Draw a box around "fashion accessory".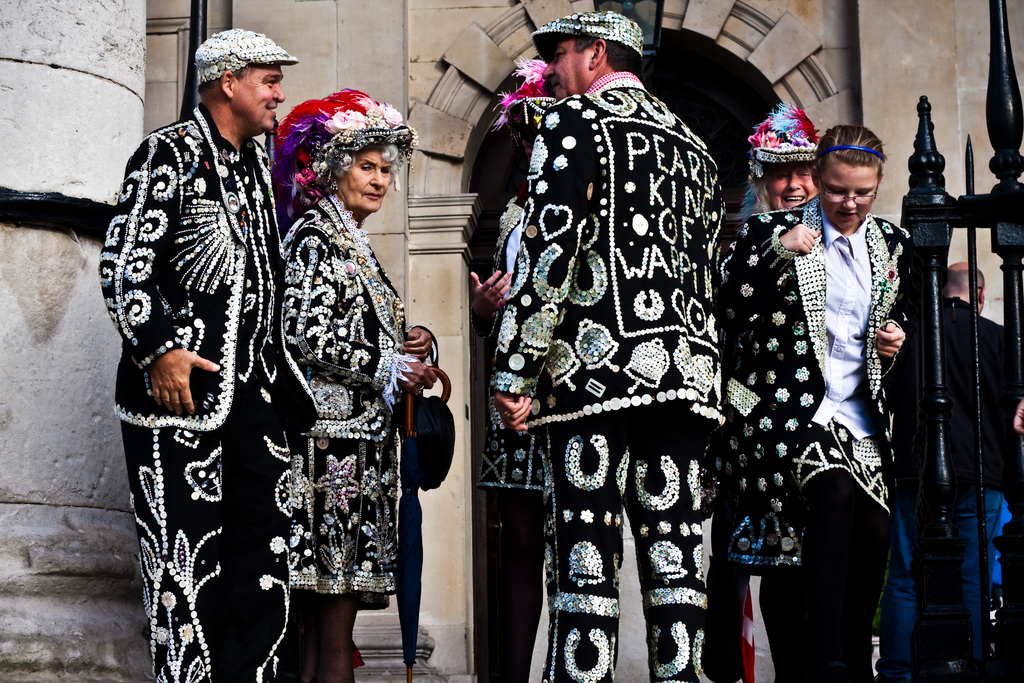
x1=530 y1=12 x2=643 y2=56.
